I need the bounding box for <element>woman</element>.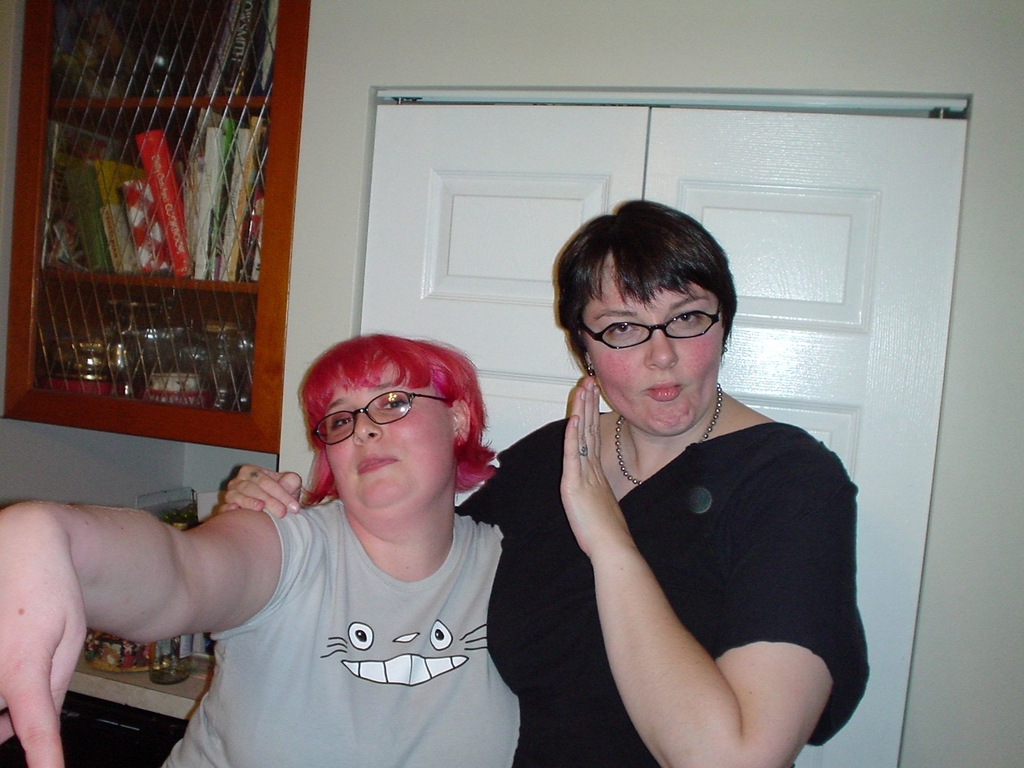
Here it is: 208 196 869 767.
